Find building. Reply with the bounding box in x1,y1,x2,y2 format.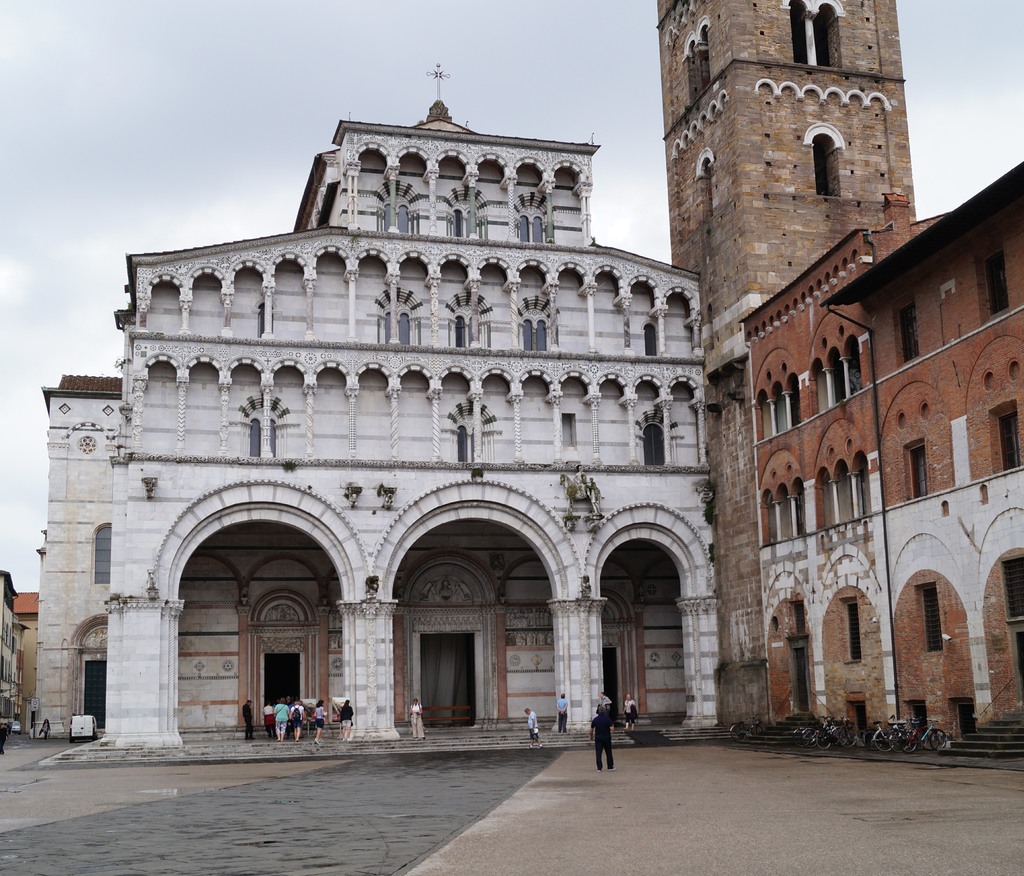
9,591,38,705.
